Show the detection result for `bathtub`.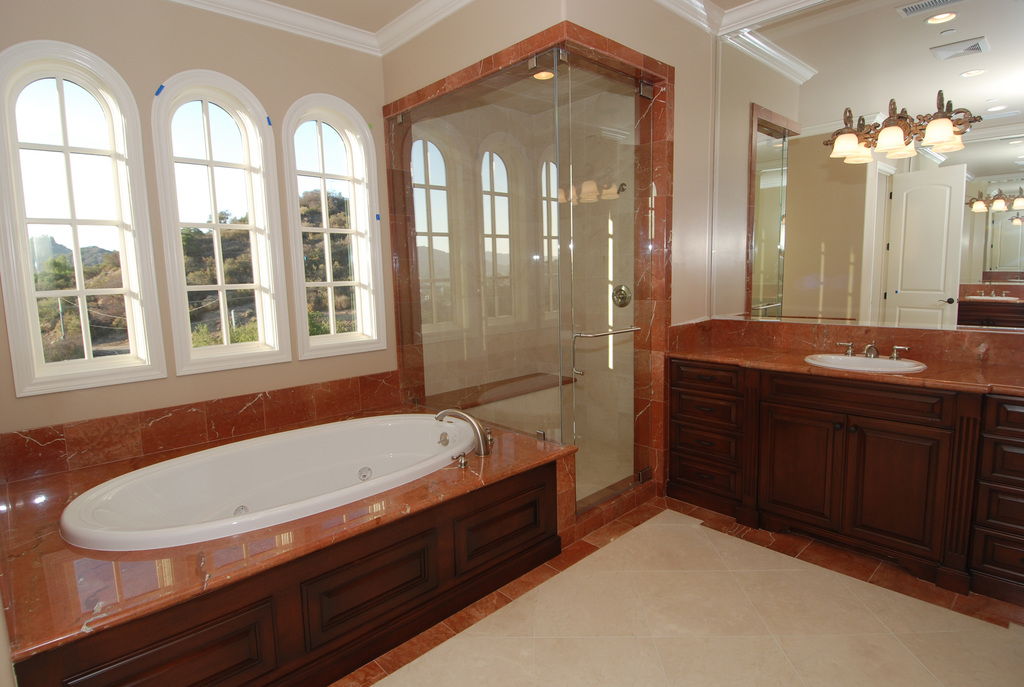
x1=57 y1=407 x2=491 y2=553.
